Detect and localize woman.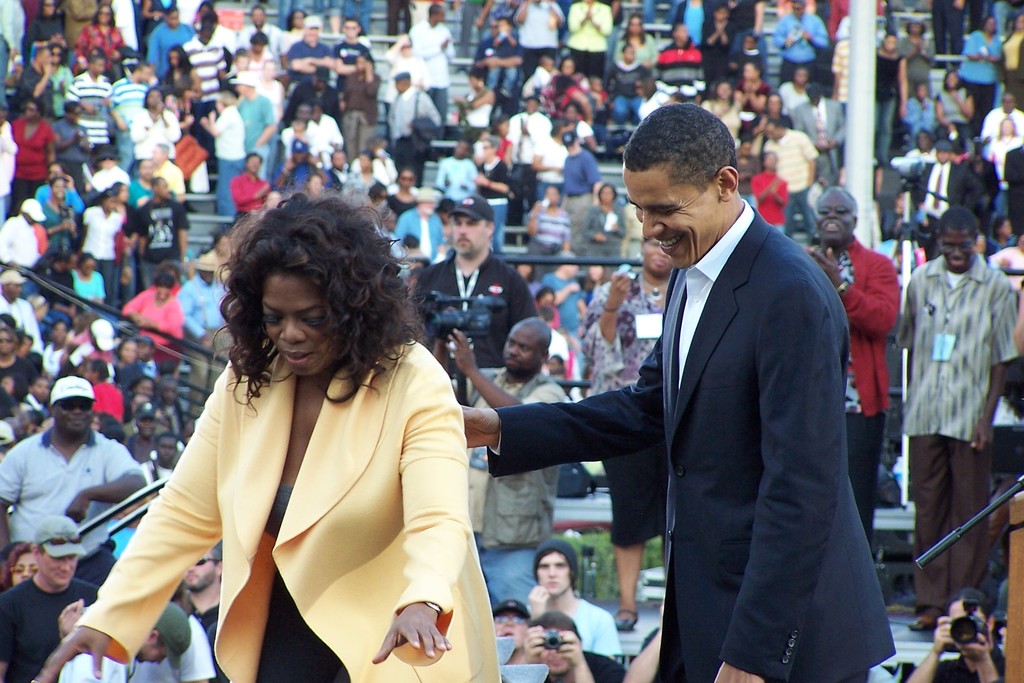
Localized at 38,173,83,263.
